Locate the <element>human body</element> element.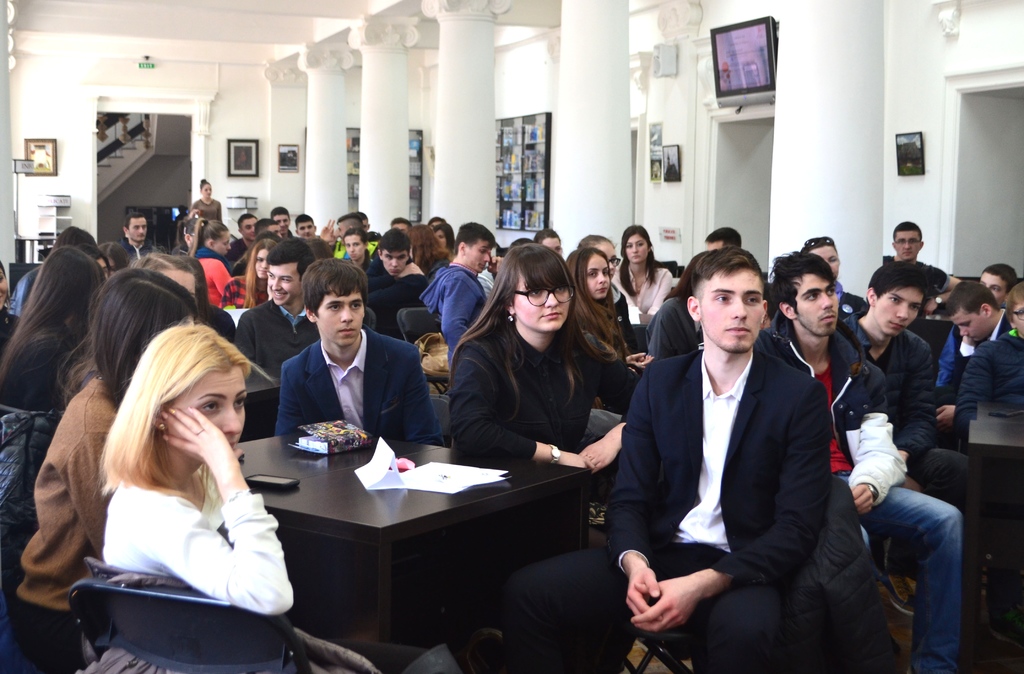
Element bbox: bbox=[512, 342, 831, 673].
